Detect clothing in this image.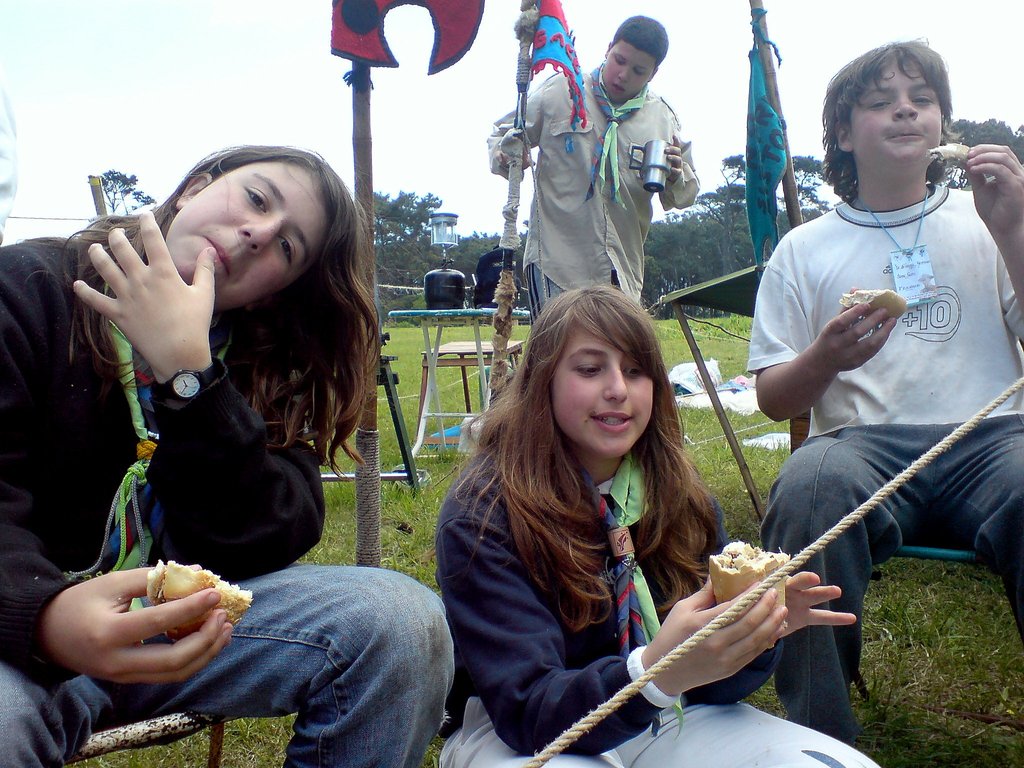
Detection: region(437, 692, 884, 767).
